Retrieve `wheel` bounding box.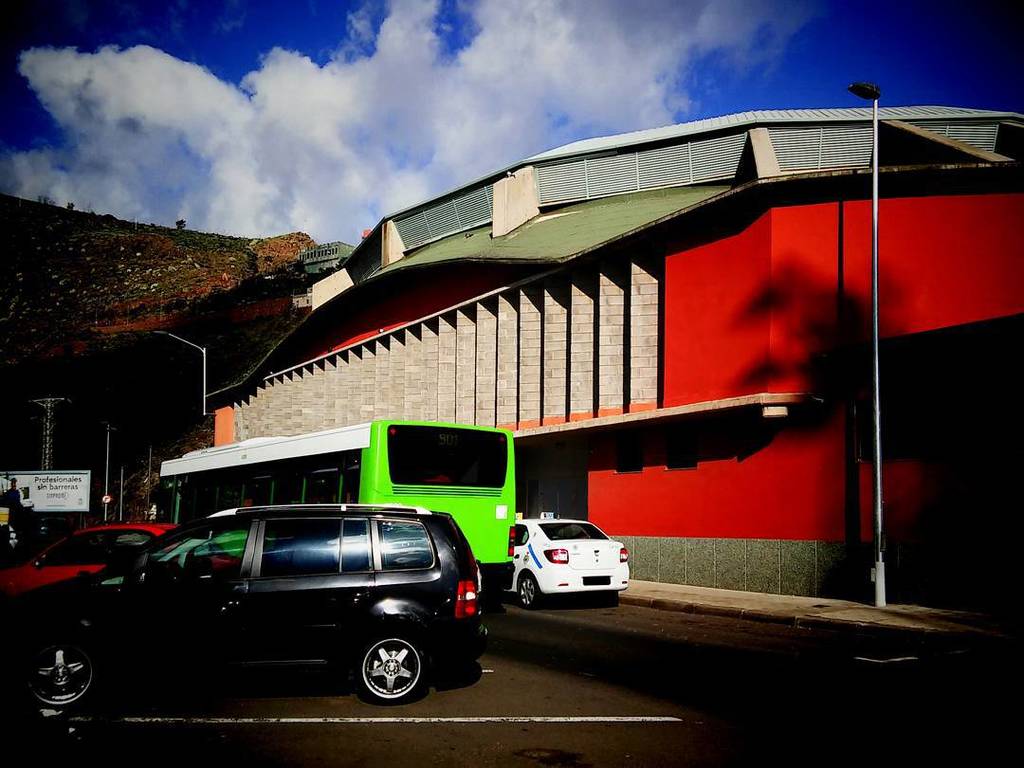
Bounding box: locate(357, 635, 423, 709).
